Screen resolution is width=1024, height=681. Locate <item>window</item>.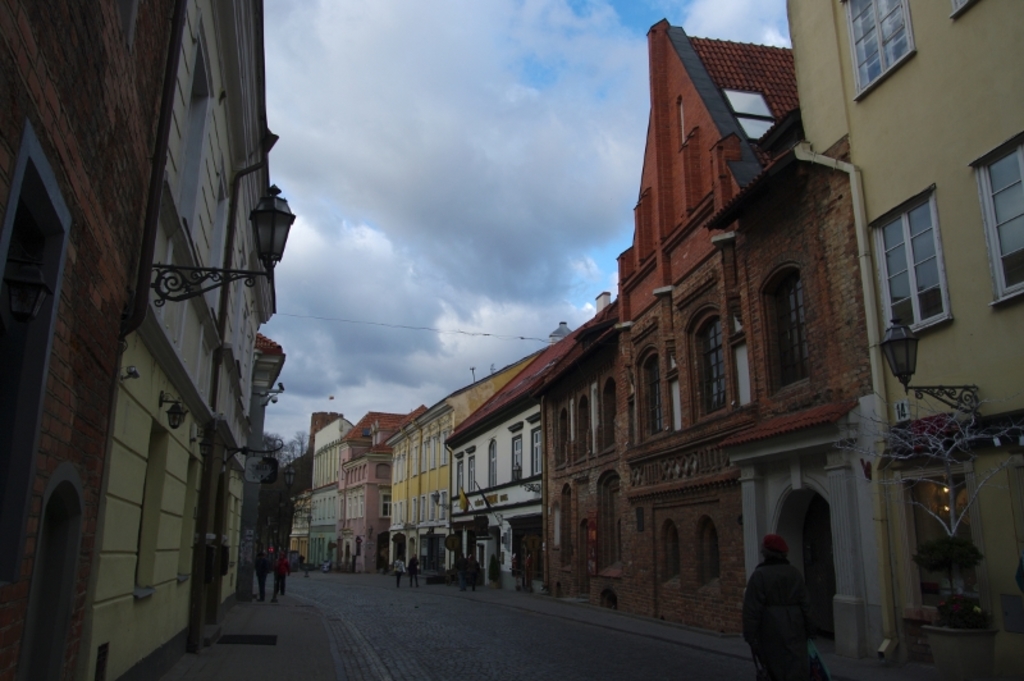
(870,186,959,346).
